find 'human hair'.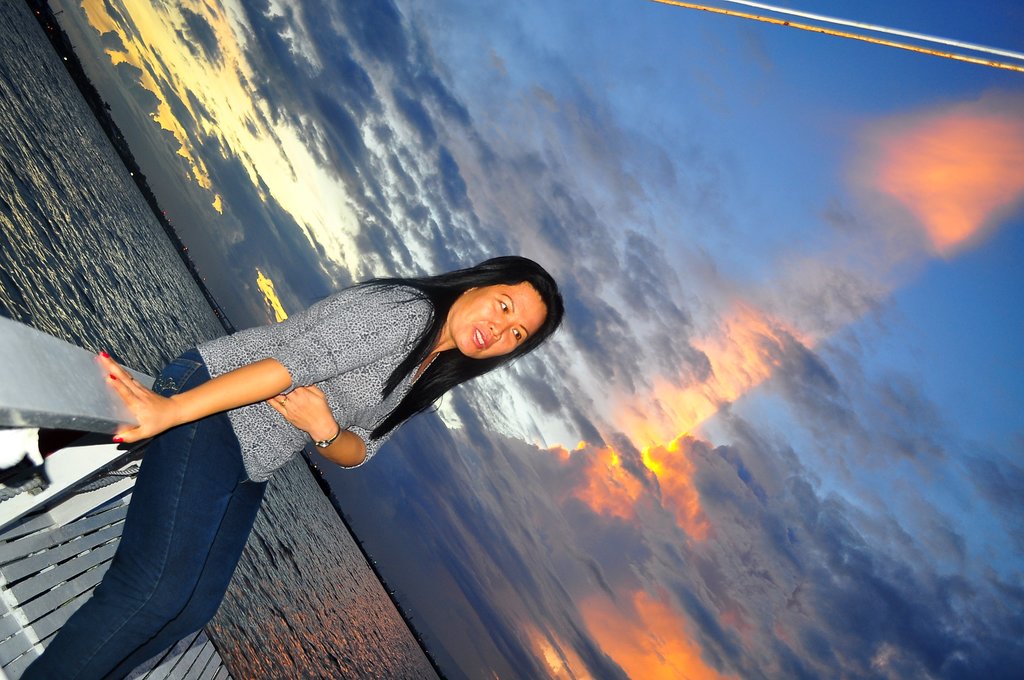
315, 254, 564, 441.
